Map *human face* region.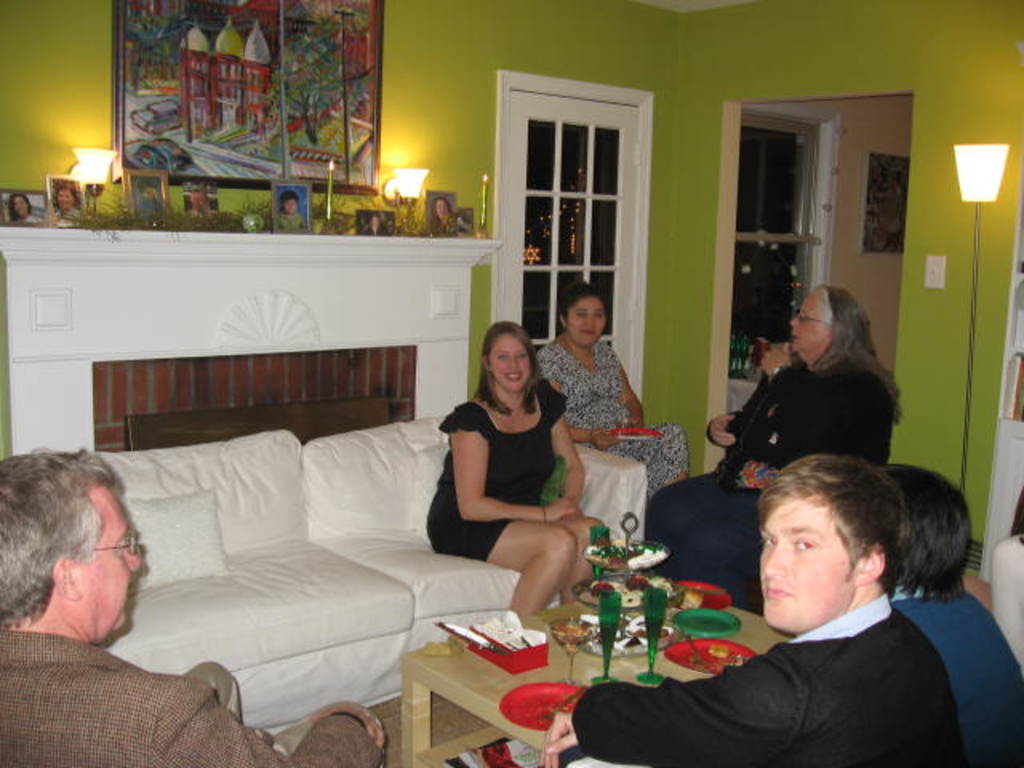
Mapped to l=75, t=485, r=142, b=638.
